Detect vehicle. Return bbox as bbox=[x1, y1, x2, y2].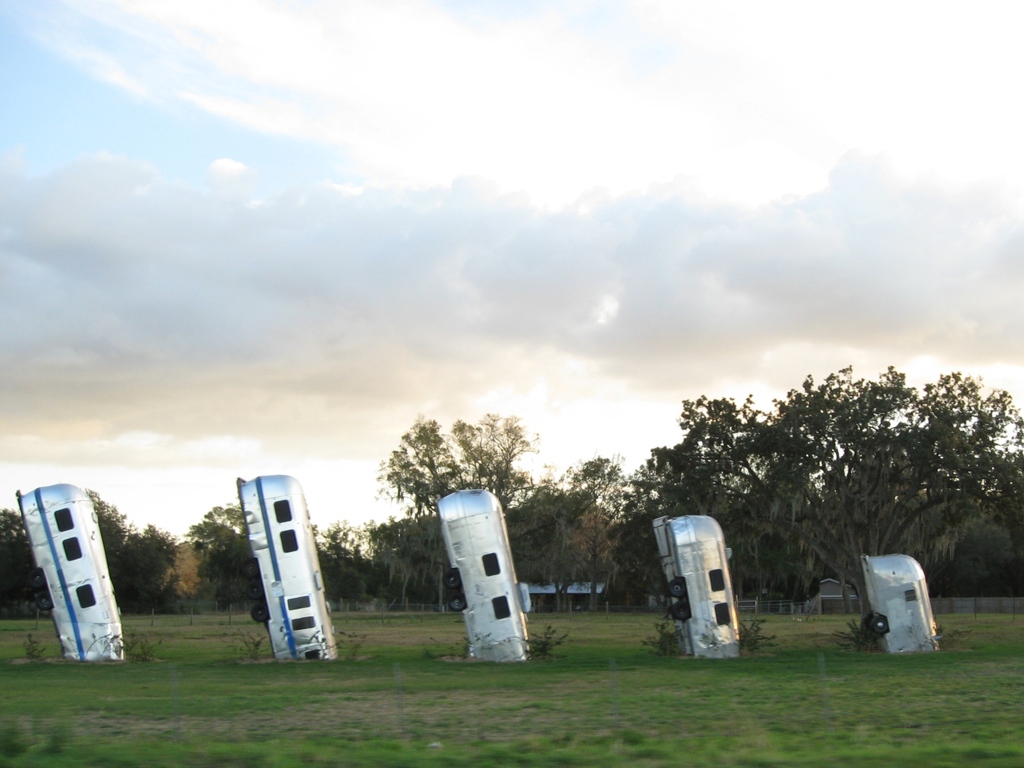
bbox=[657, 518, 737, 660].
